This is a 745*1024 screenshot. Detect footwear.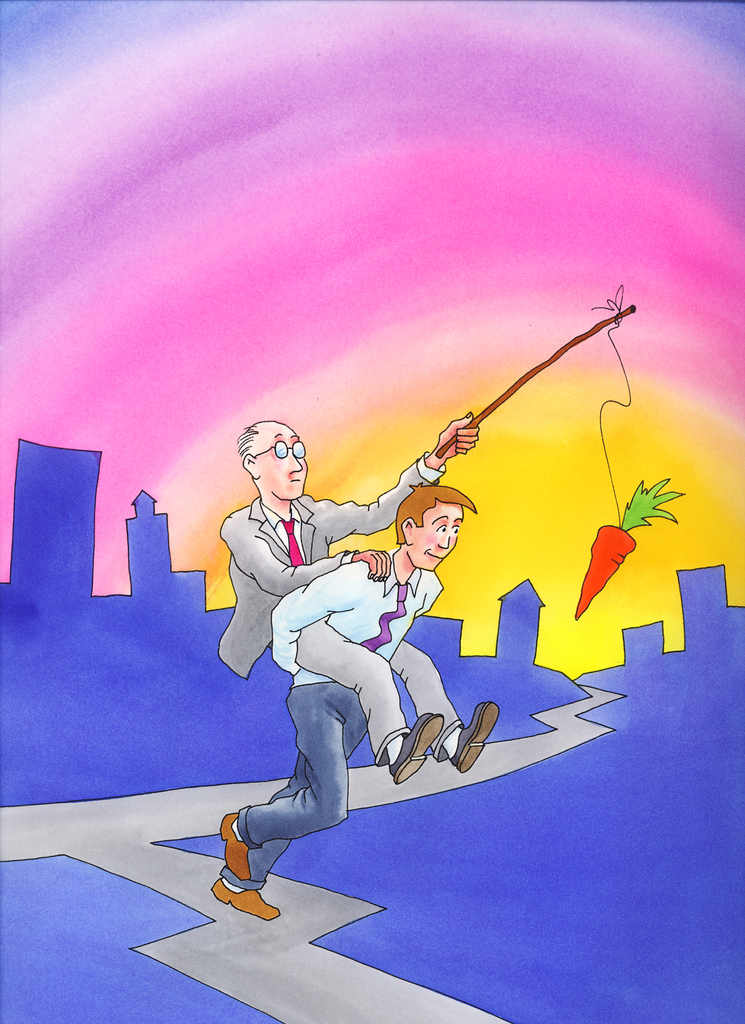
392:712:450:785.
